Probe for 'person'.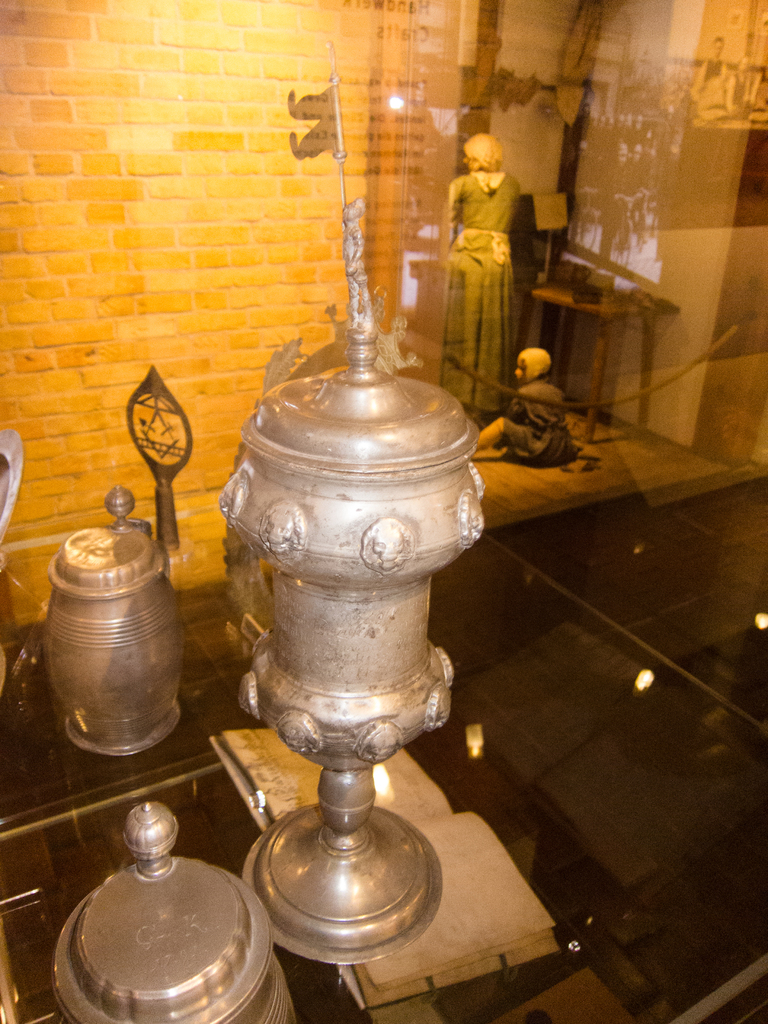
Probe result: (437,124,532,410).
